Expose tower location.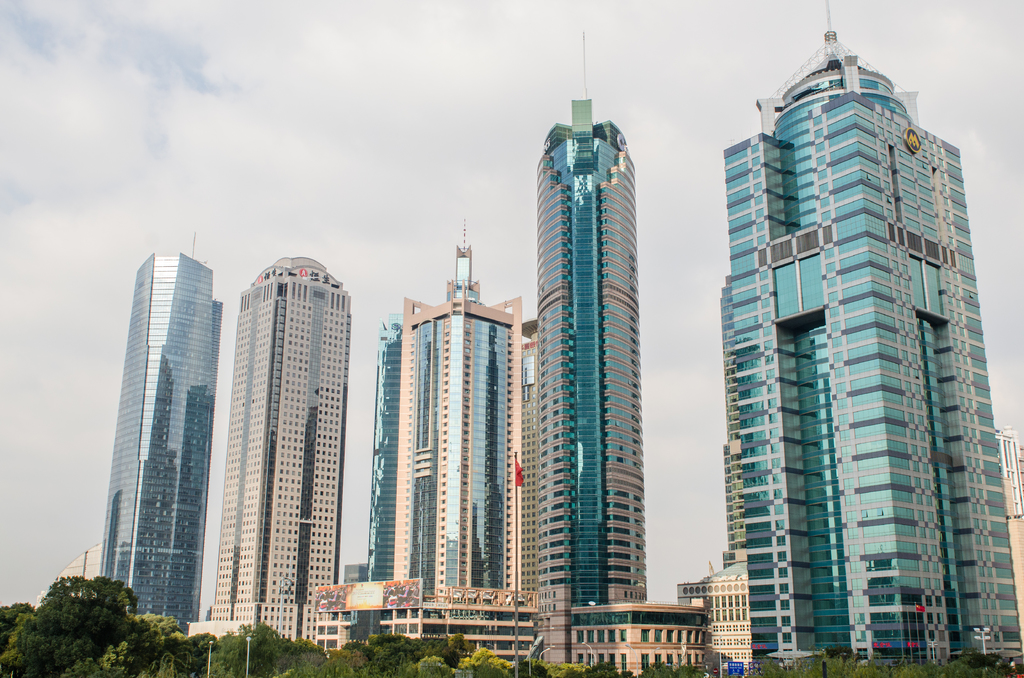
Exposed at {"x1": 696, "y1": 27, "x2": 1012, "y2": 602}.
